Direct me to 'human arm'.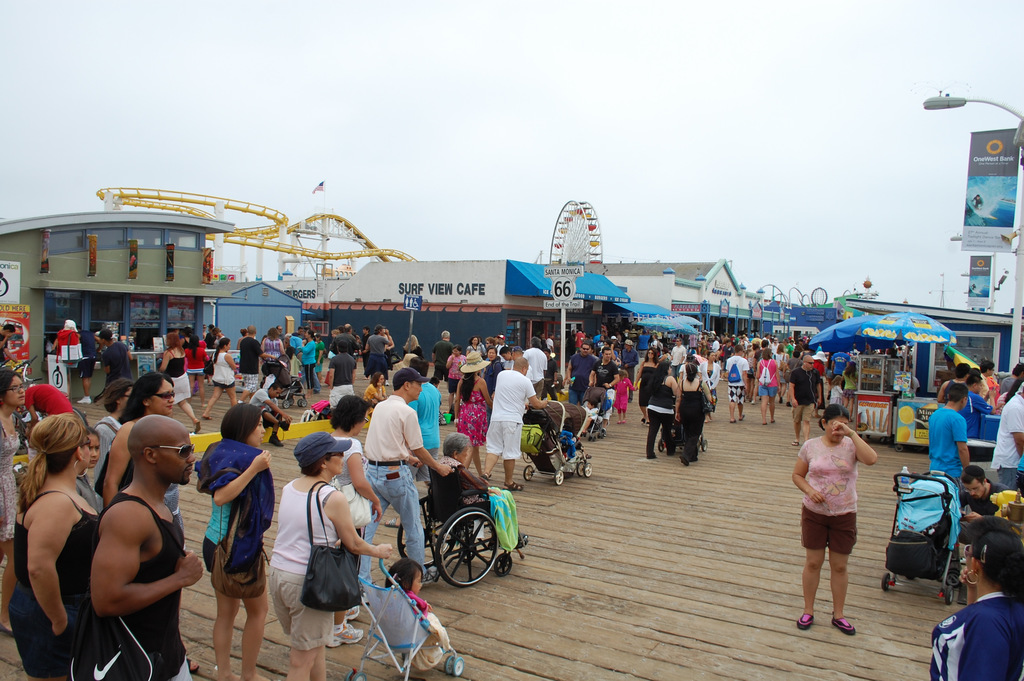
Direction: left=23, top=382, right=35, bottom=420.
